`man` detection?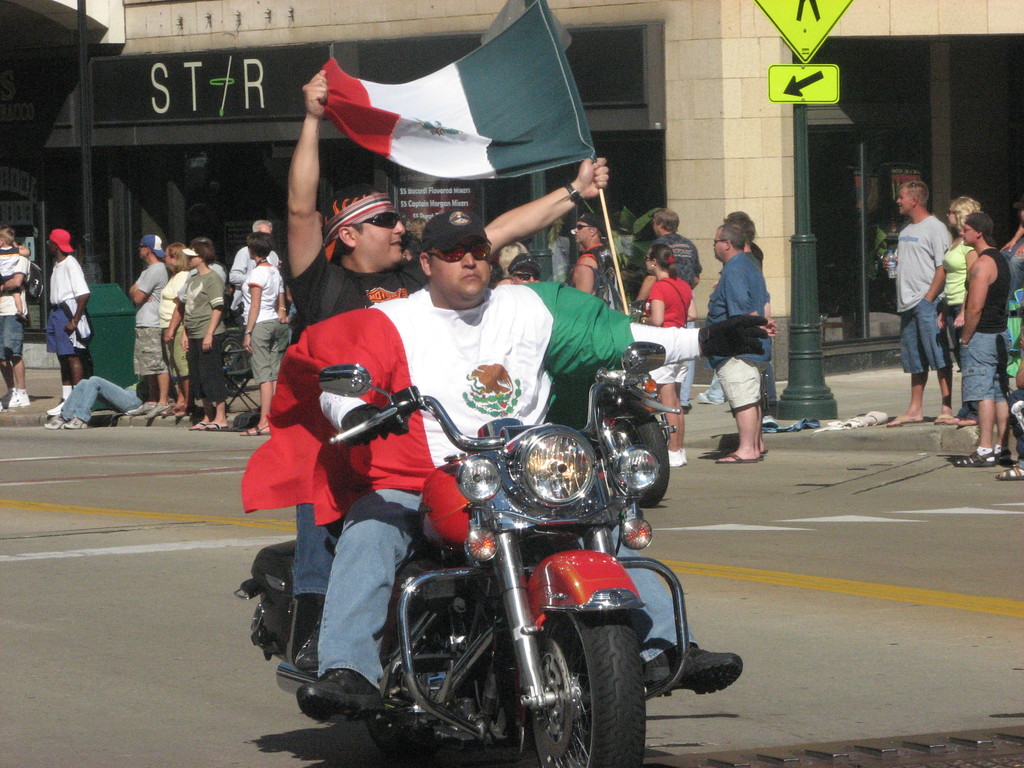
bbox=(227, 213, 282, 333)
